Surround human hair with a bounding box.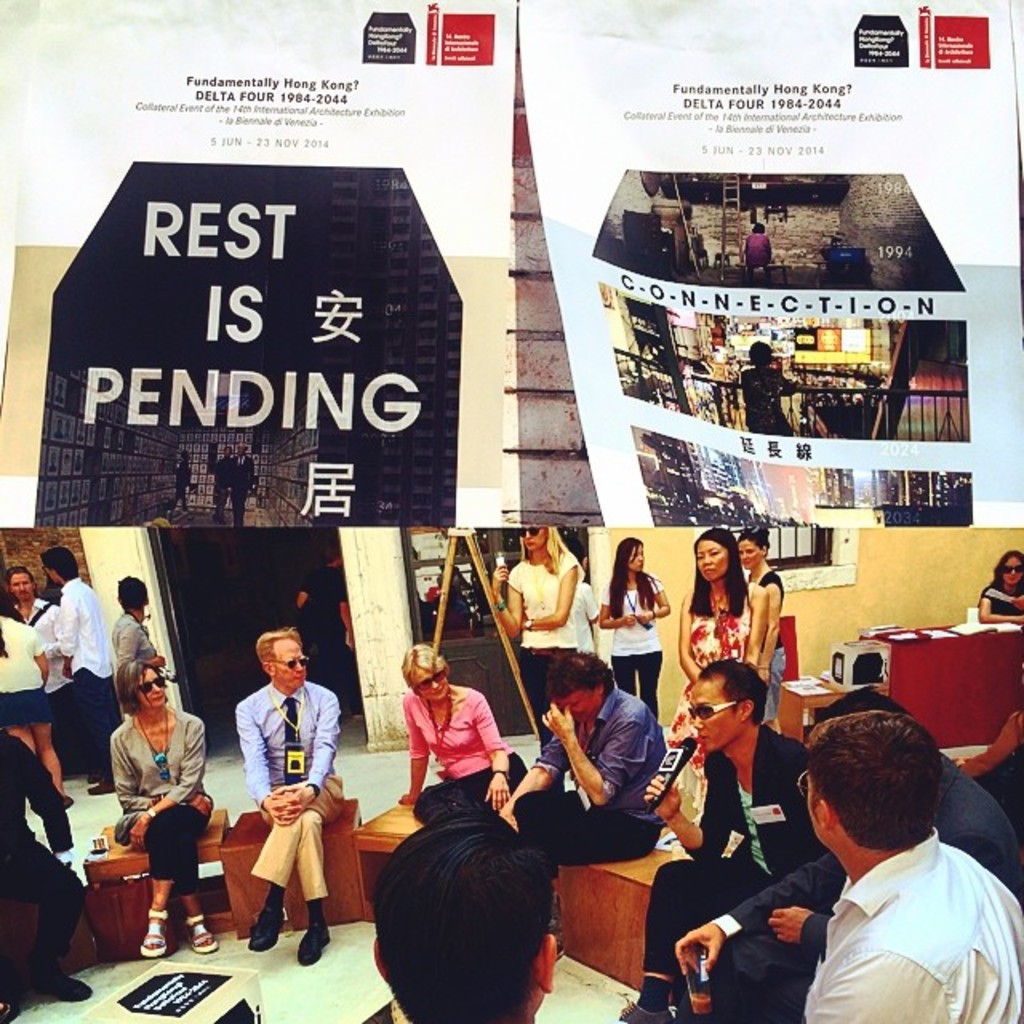
{"x1": 322, "y1": 542, "x2": 341, "y2": 562}.
